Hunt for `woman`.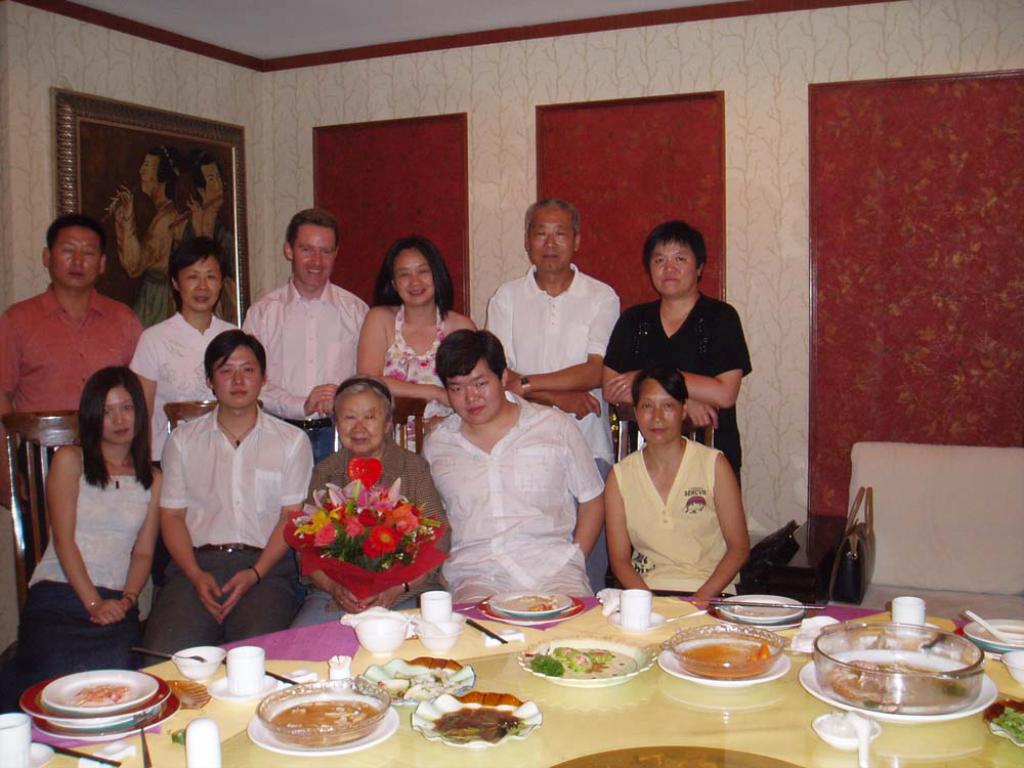
Hunted down at Rect(351, 239, 488, 462).
